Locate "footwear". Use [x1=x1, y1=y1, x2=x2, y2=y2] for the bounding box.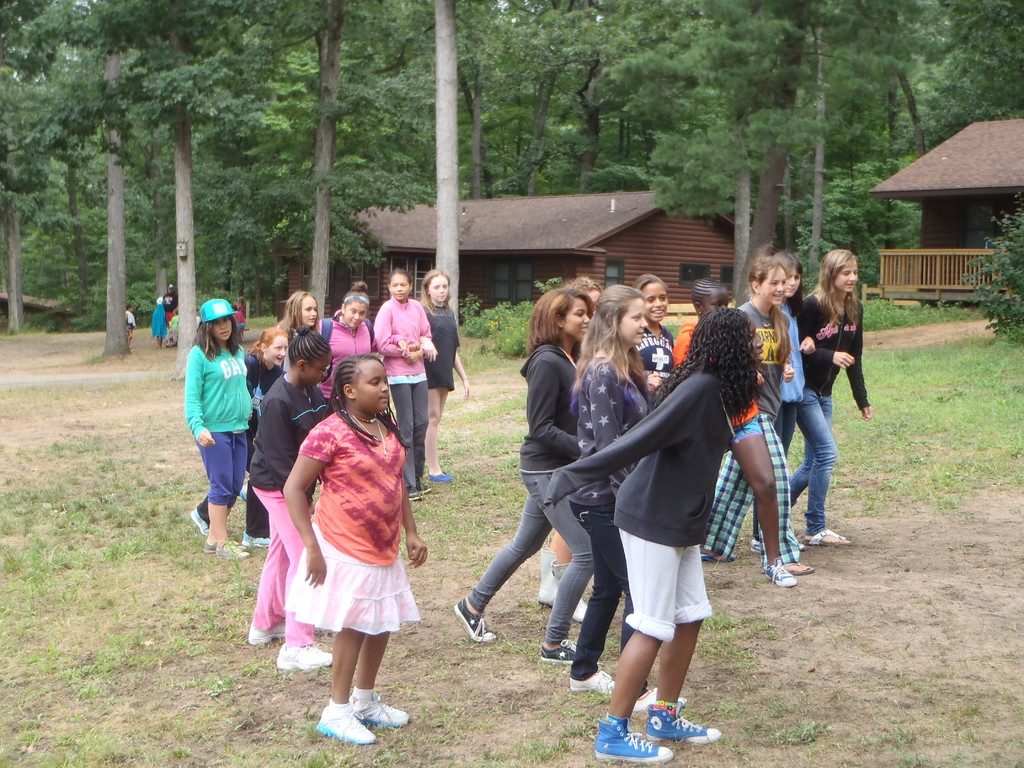
[x1=247, y1=620, x2=288, y2=645].
